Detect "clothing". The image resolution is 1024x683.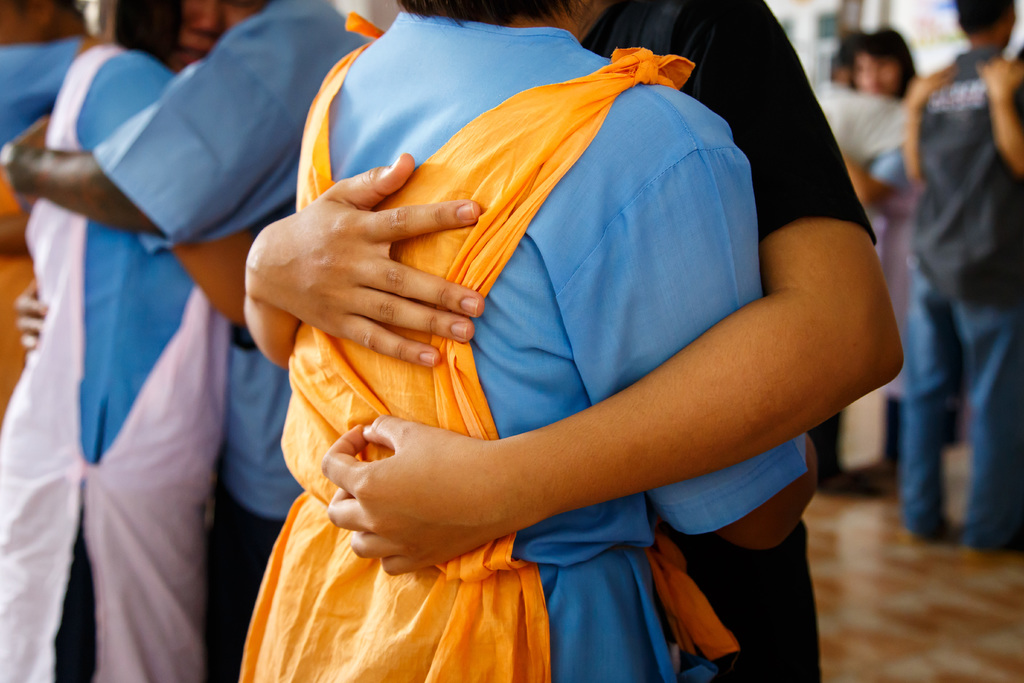
box(0, 48, 230, 682).
